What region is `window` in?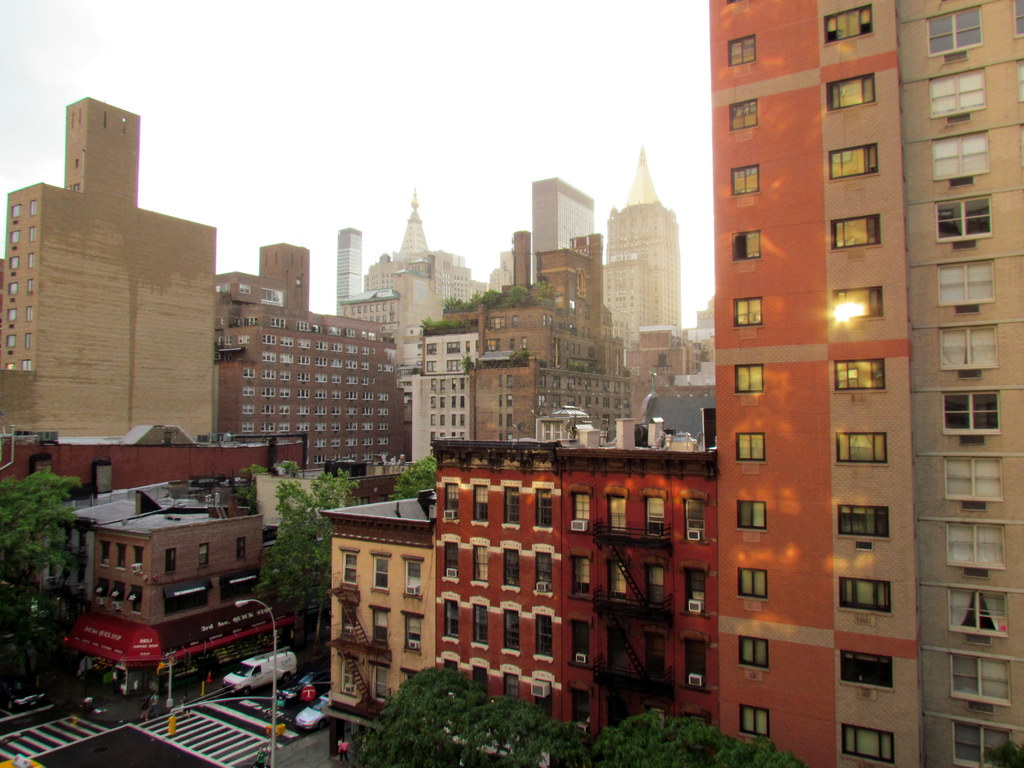
Rect(731, 635, 768, 666).
